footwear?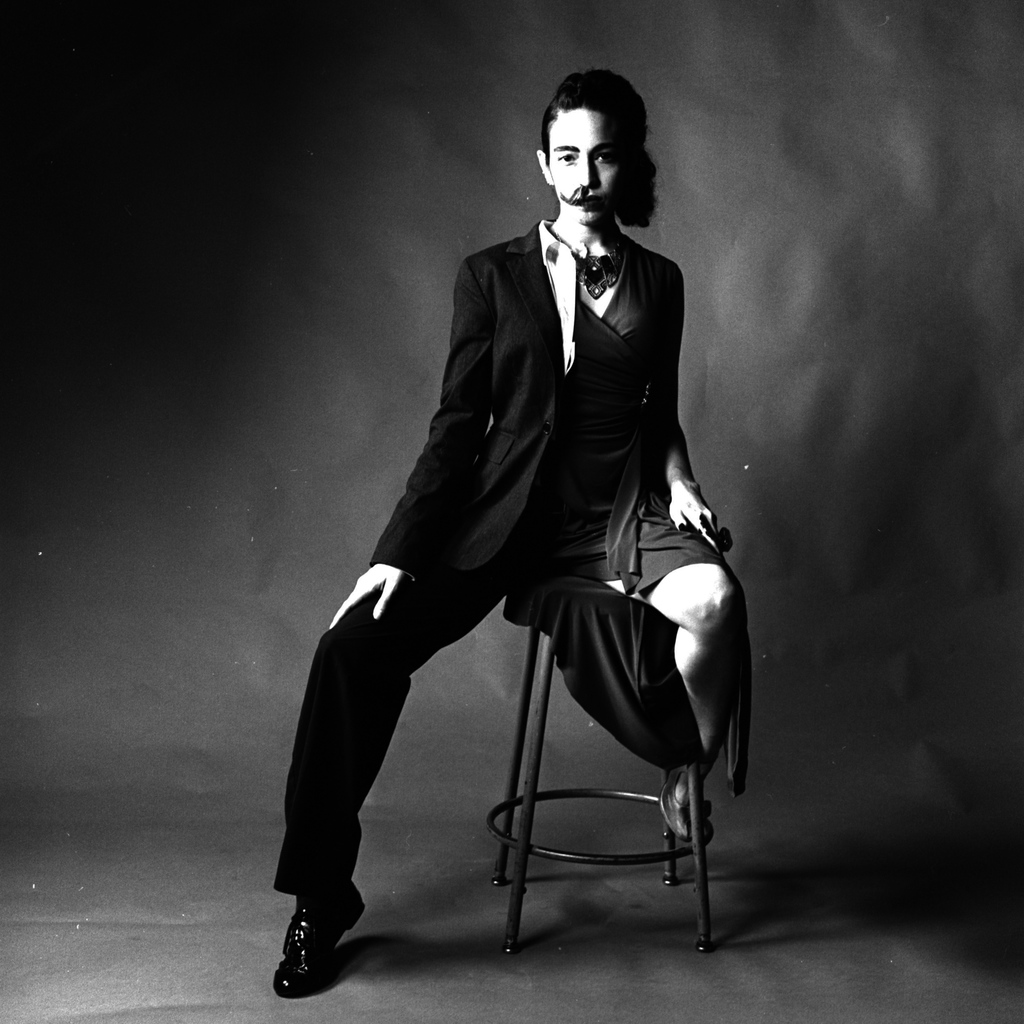
bbox=[659, 767, 694, 843]
